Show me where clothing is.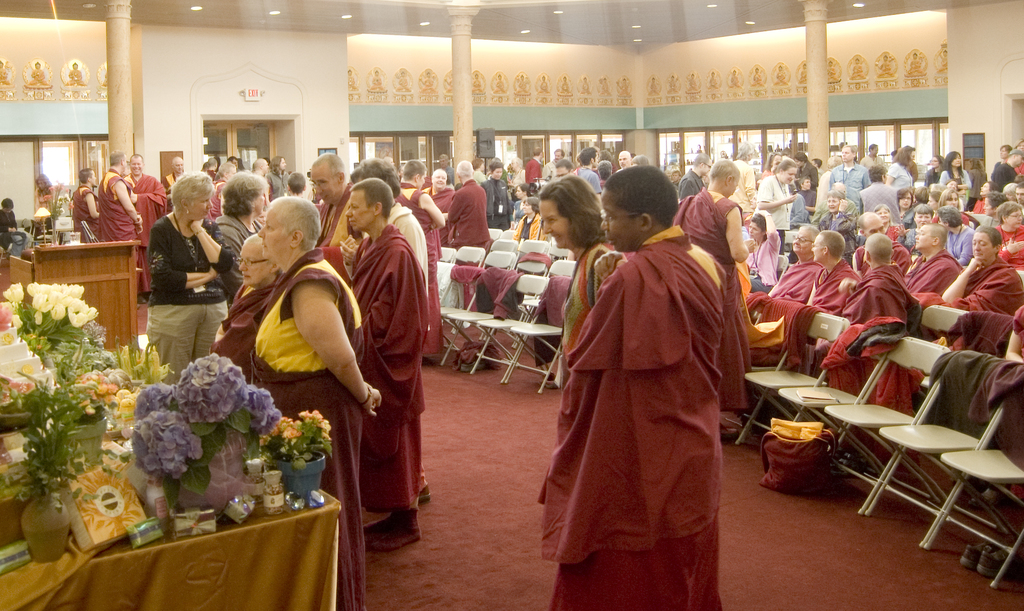
clothing is at 993/224/1023/271.
